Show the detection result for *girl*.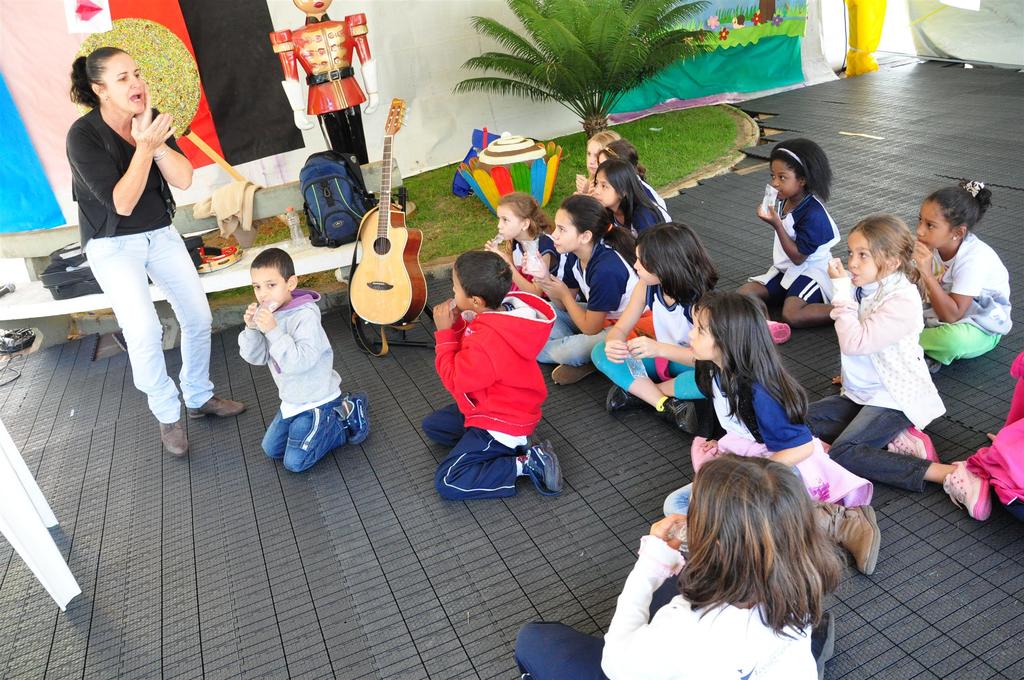
{"left": 569, "top": 125, "right": 618, "bottom": 191}.
